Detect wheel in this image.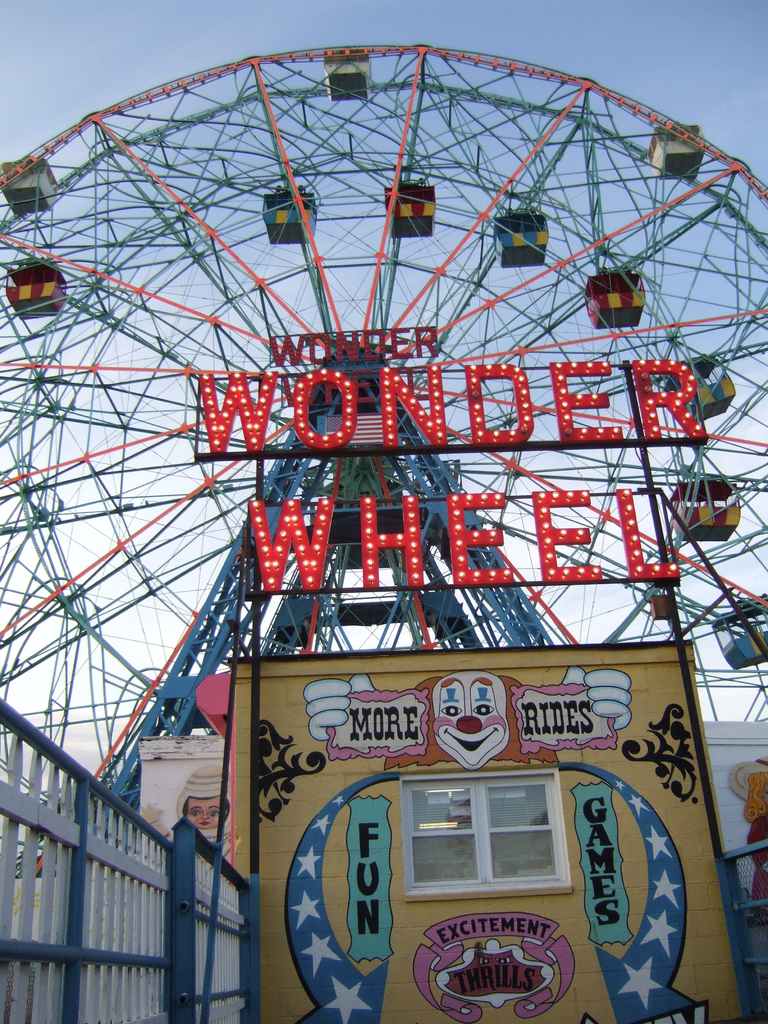
Detection: bbox(0, 42, 767, 865).
